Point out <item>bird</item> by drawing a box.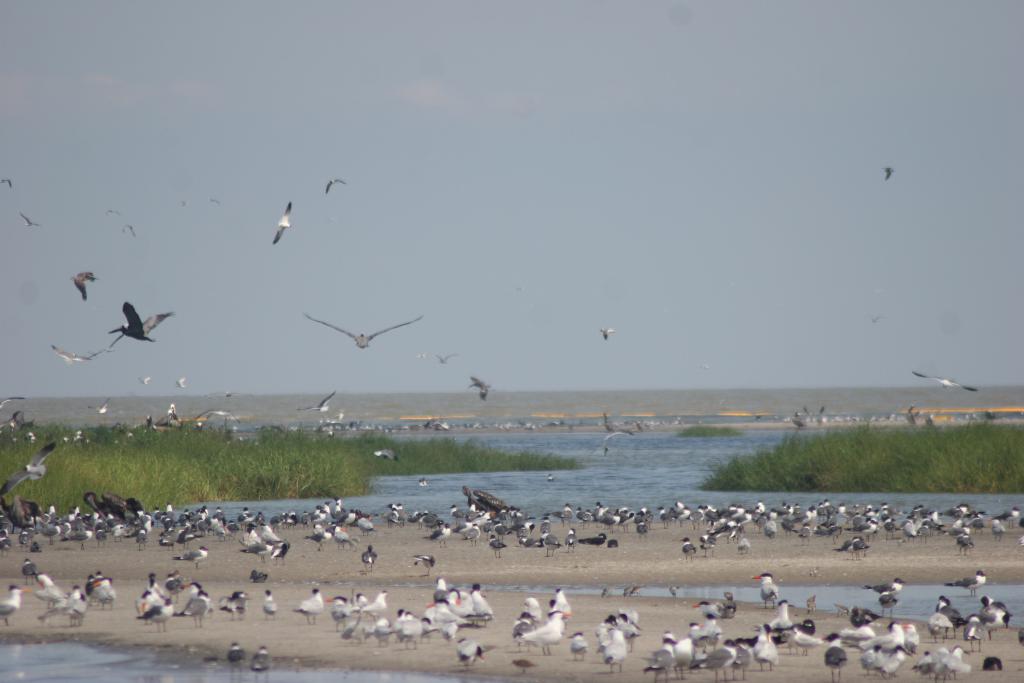
(107, 300, 177, 345).
